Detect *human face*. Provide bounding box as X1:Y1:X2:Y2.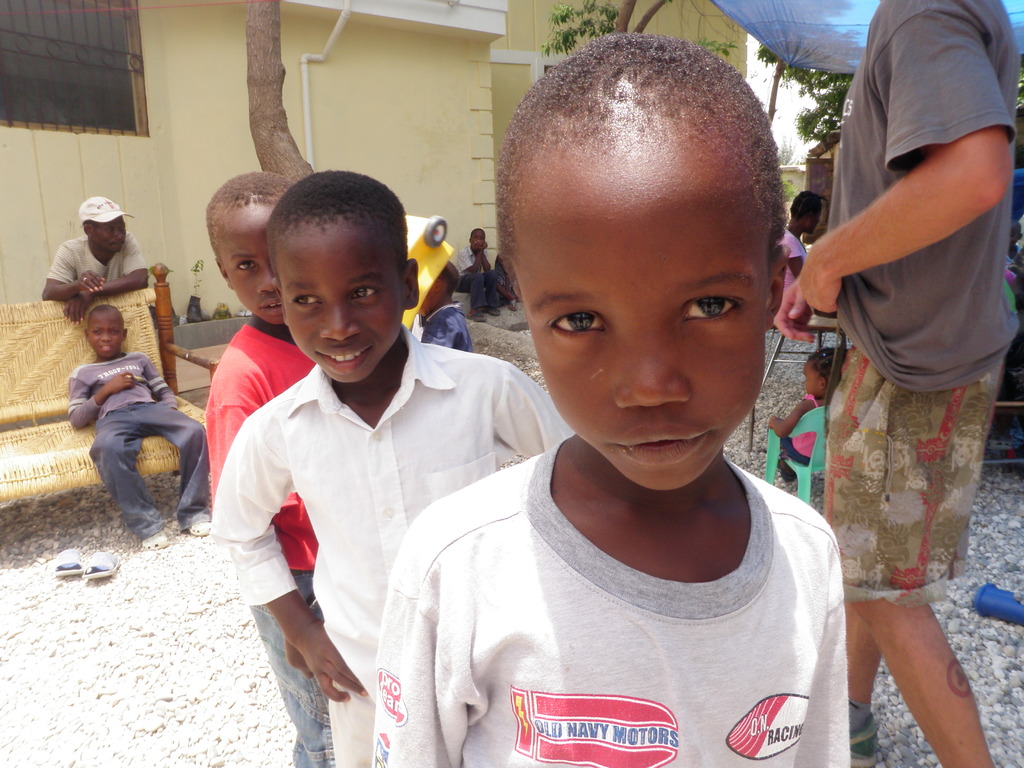
276:234:402:384.
